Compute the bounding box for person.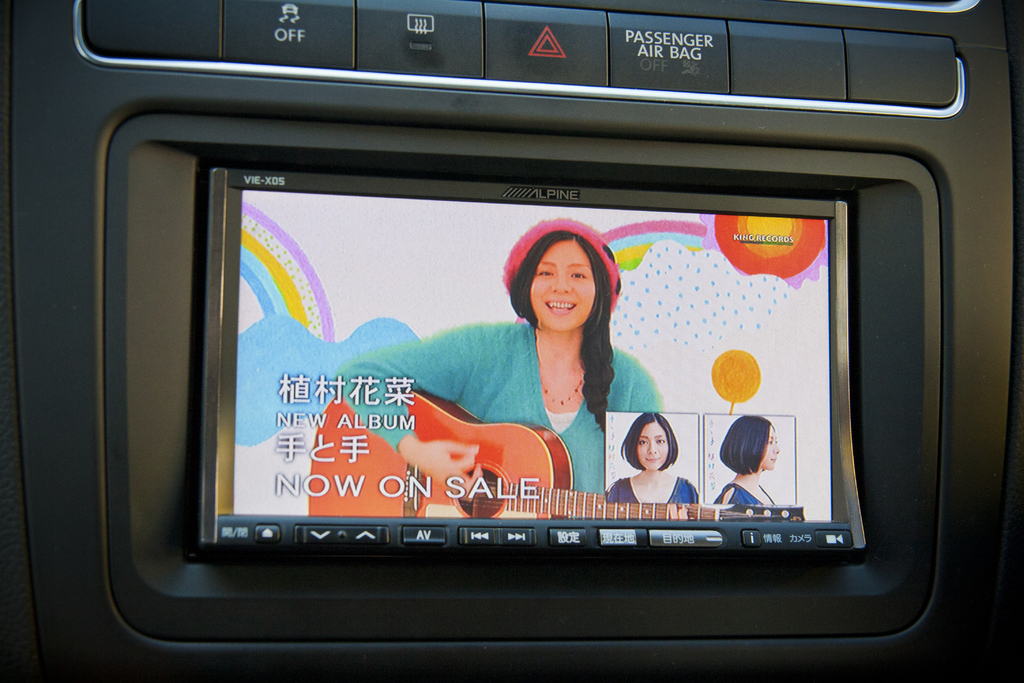
rect(602, 409, 698, 507).
